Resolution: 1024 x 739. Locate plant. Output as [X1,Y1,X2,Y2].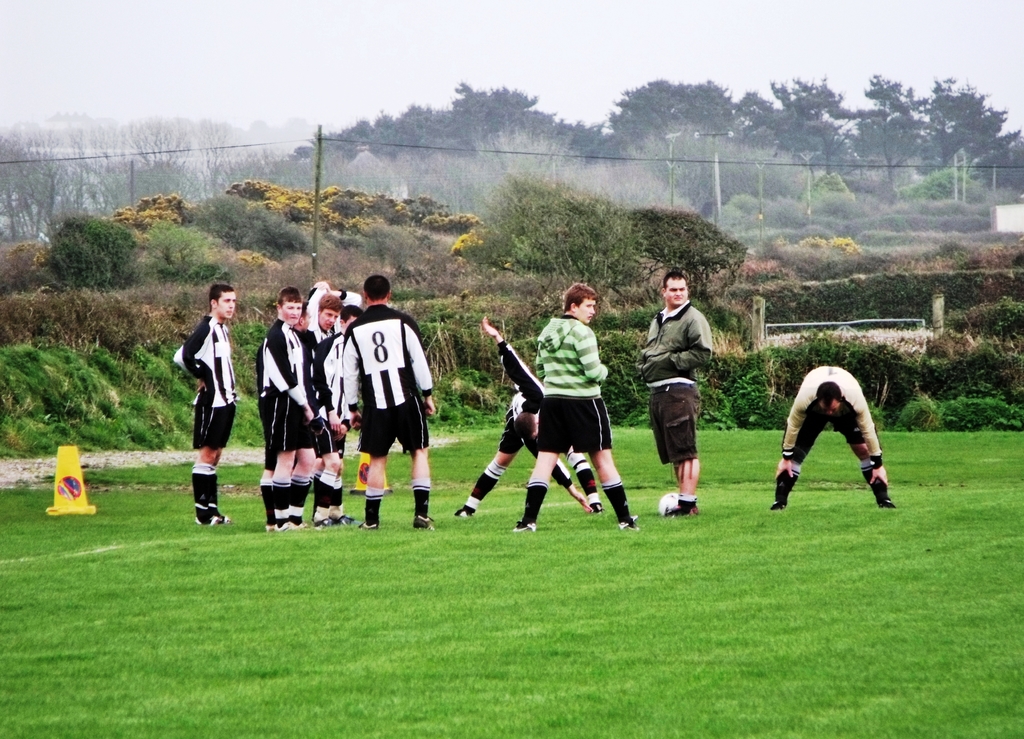
[731,357,778,431].
